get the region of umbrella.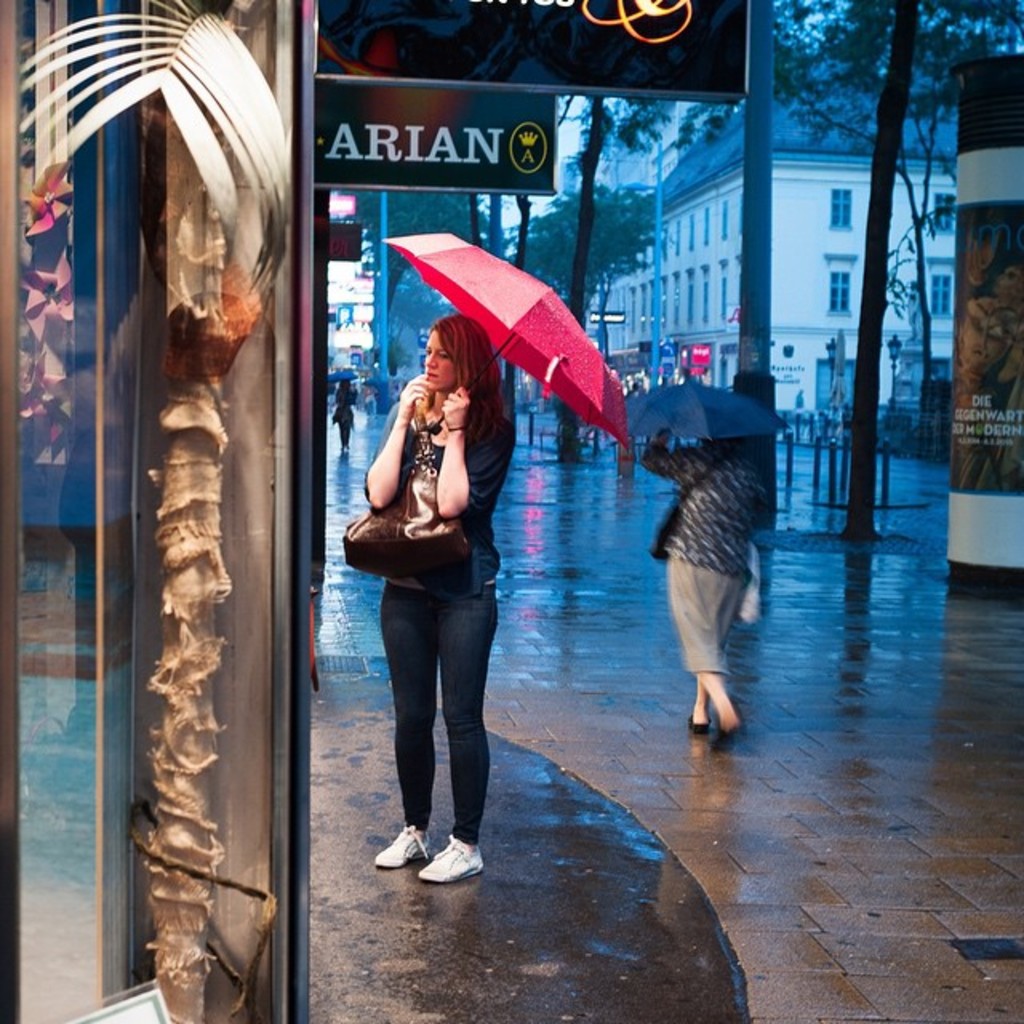
(x1=621, y1=370, x2=794, y2=445).
